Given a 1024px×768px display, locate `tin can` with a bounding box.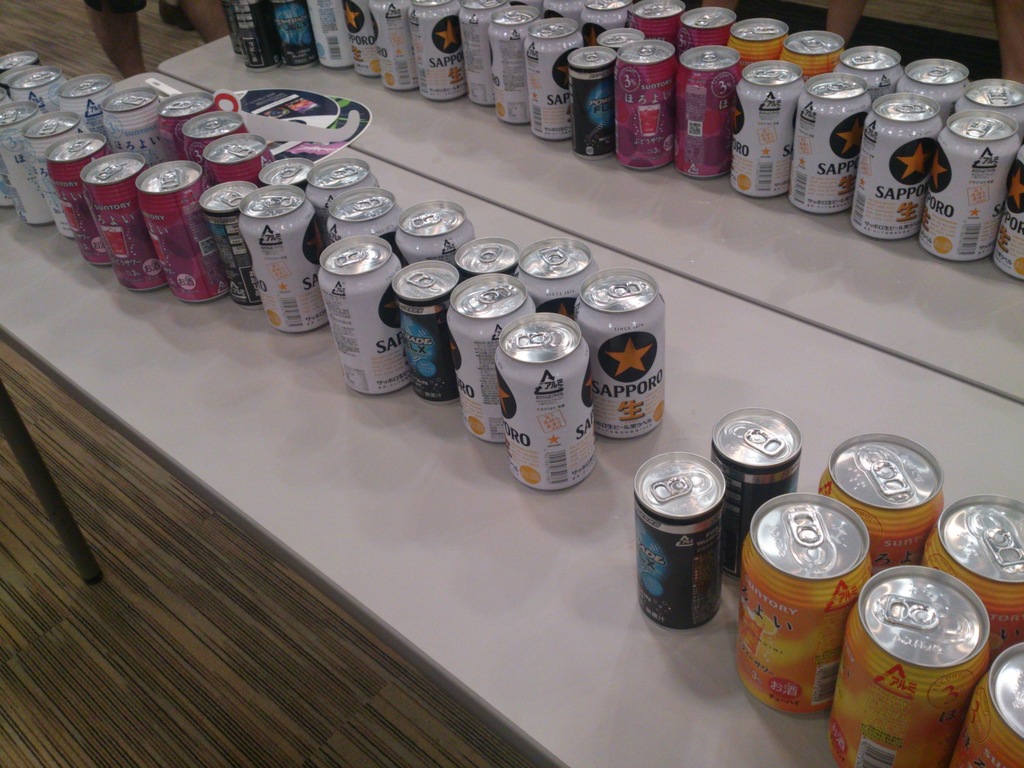
Located: x1=60 y1=63 x2=120 y2=138.
